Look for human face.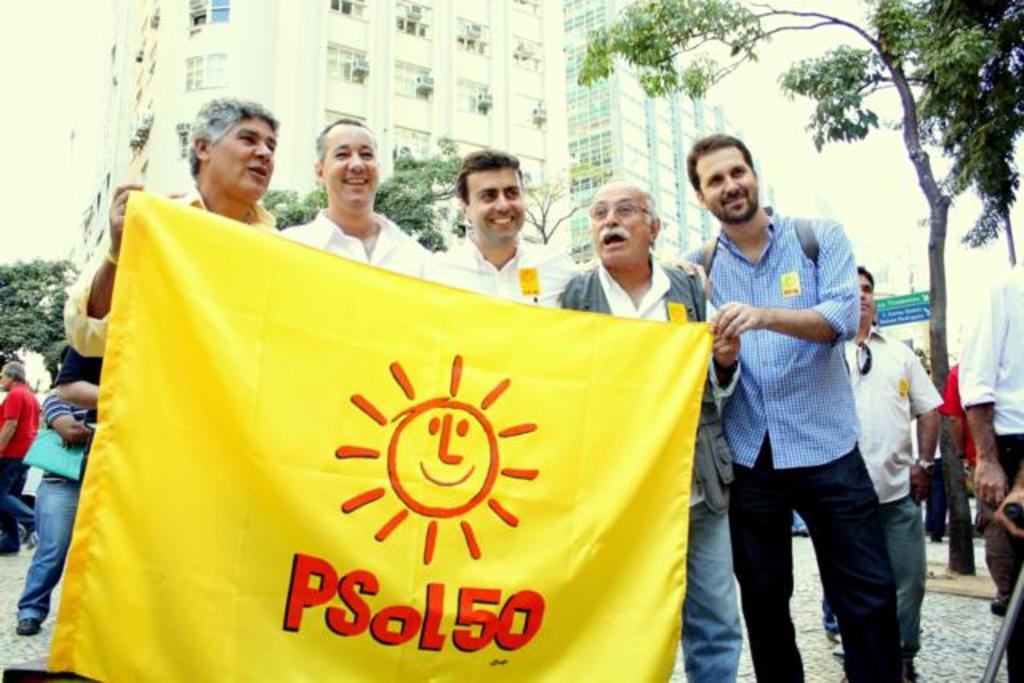
Found: <region>464, 162, 528, 248</region>.
